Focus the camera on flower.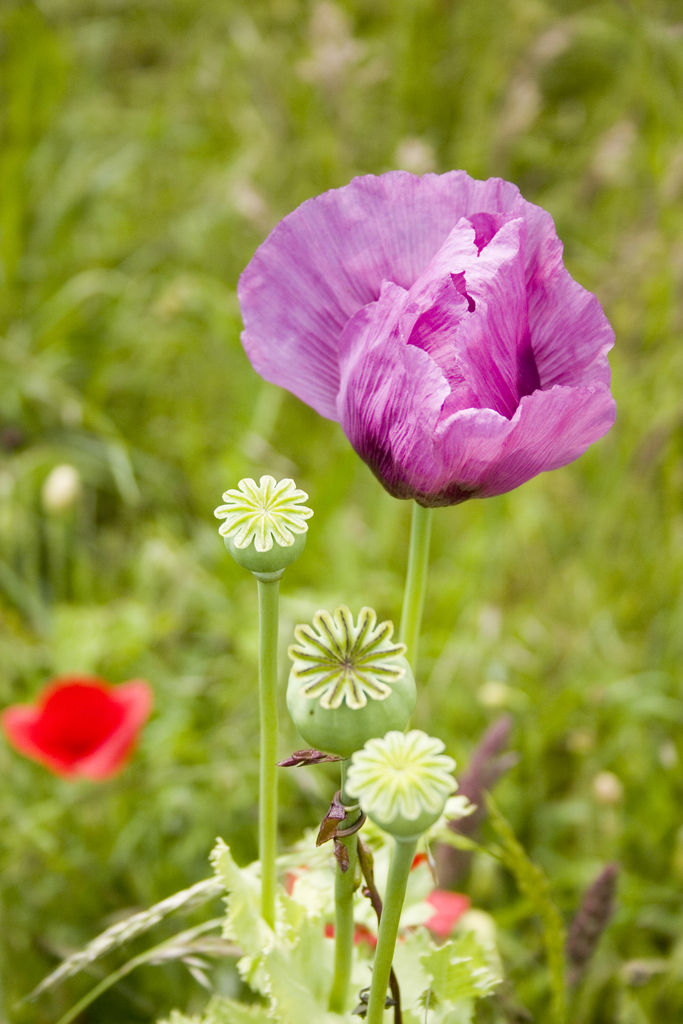
Focus region: {"left": 0, "top": 673, "right": 161, "bottom": 783}.
